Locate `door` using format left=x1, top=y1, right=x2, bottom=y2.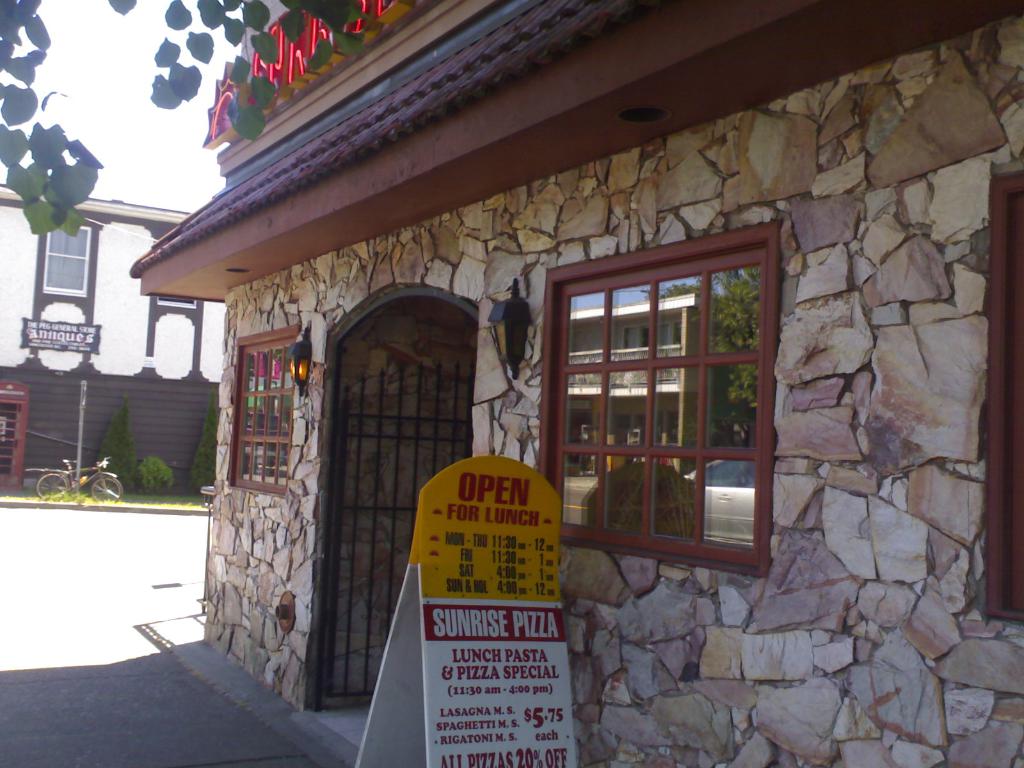
left=1, top=397, right=26, bottom=488.
